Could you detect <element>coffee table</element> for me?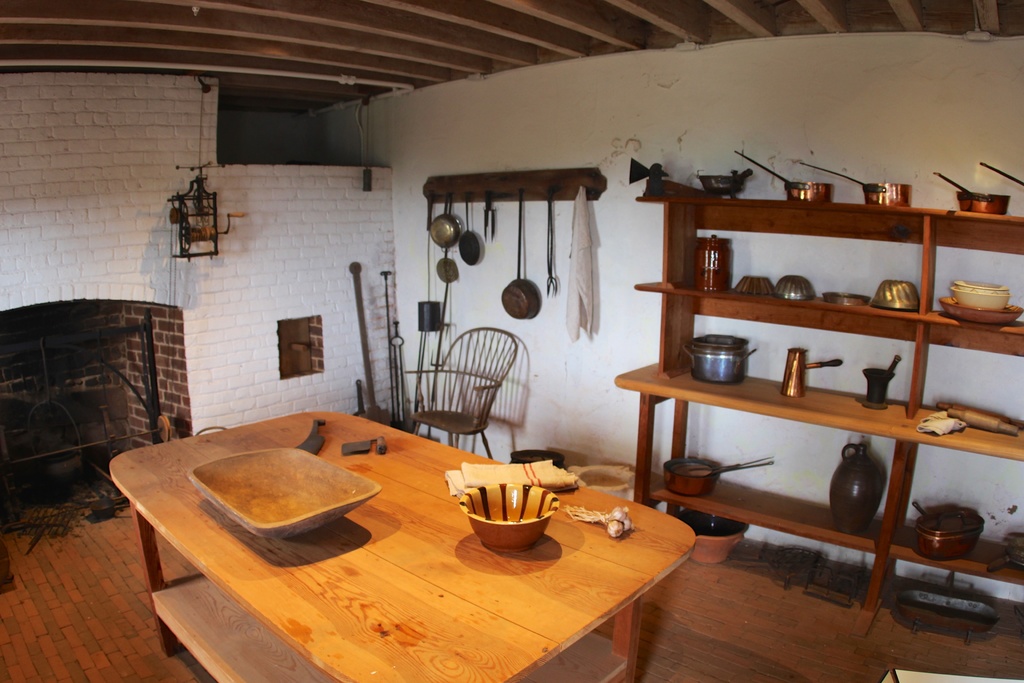
Detection result: BBox(152, 402, 690, 682).
